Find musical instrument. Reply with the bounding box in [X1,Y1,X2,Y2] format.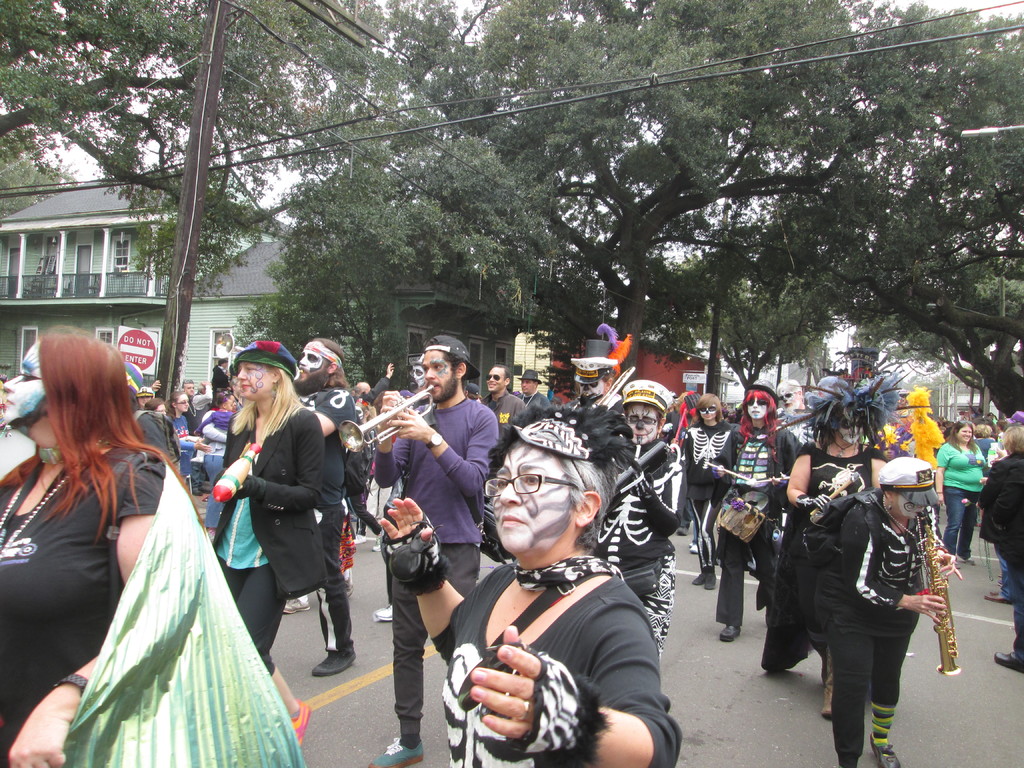
[811,468,865,523].
